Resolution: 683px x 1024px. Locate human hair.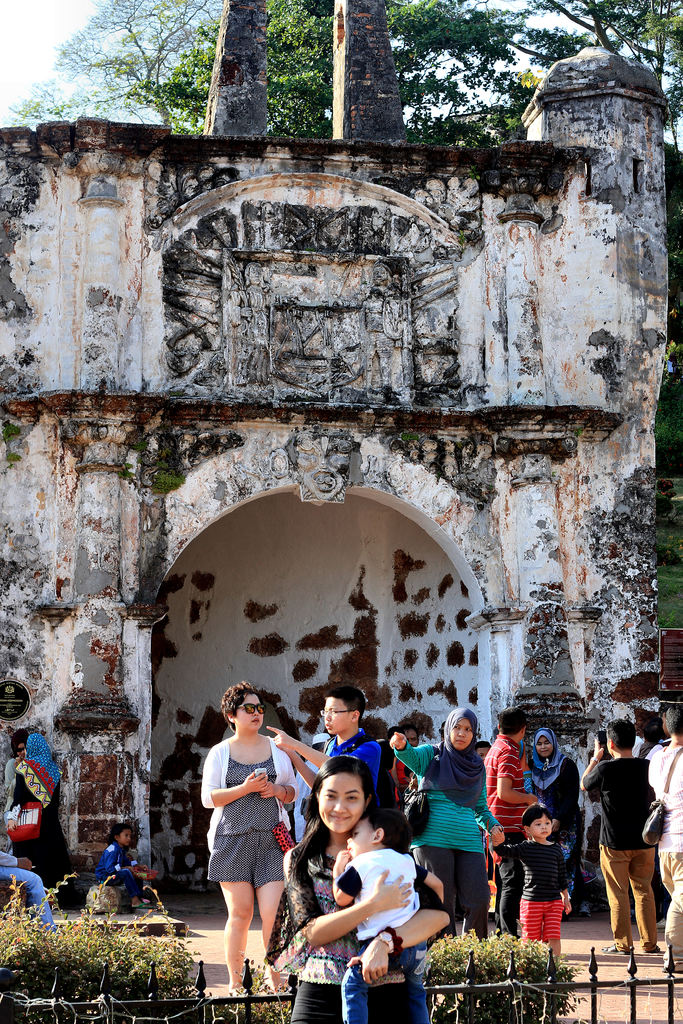
217,681,253,719.
